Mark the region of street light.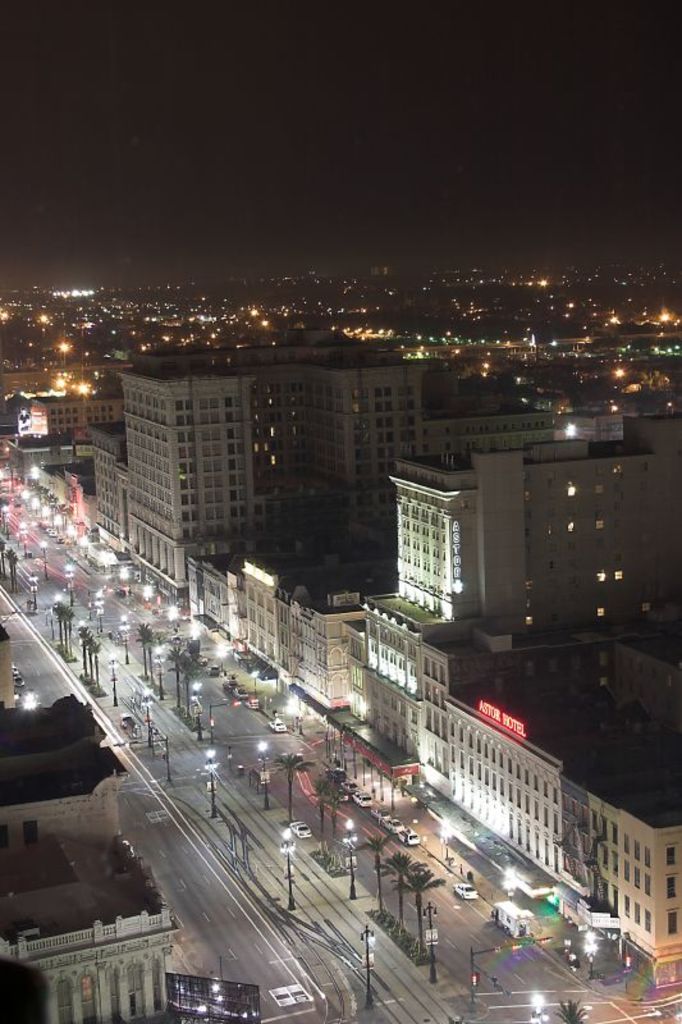
Region: (586, 929, 596, 979).
